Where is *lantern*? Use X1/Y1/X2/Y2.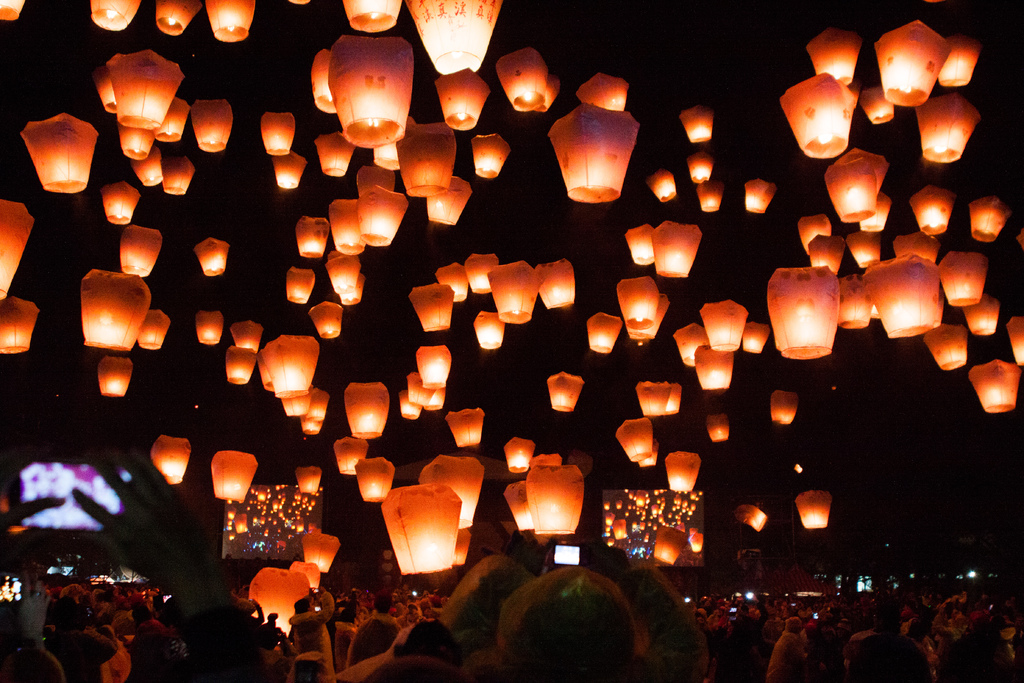
621/279/660/324.
